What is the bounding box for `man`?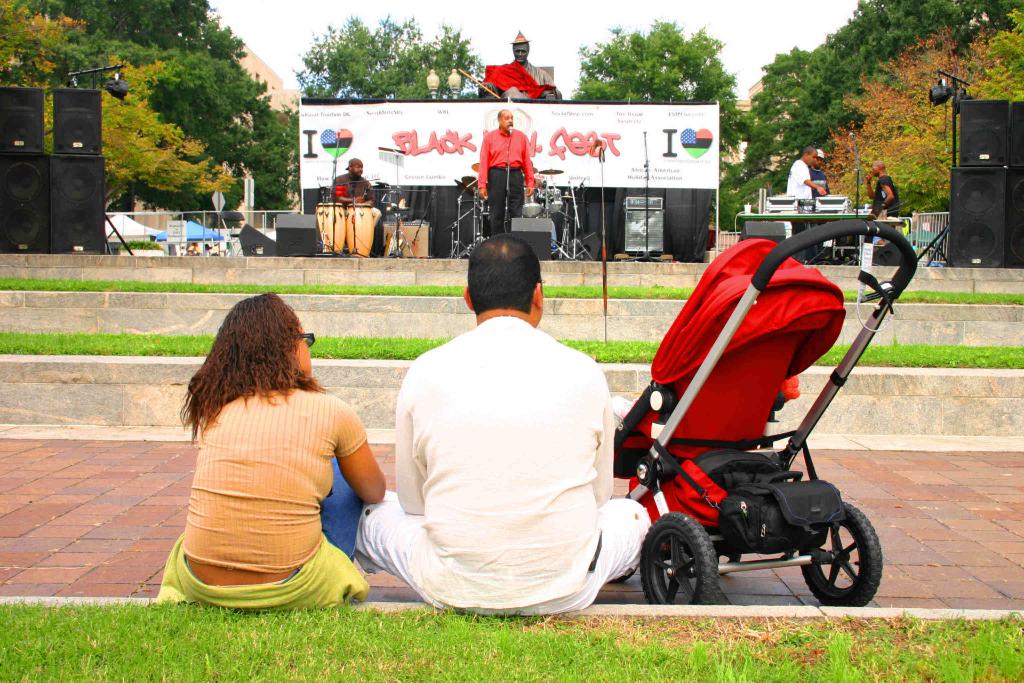
[359, 216, 650, 621].
